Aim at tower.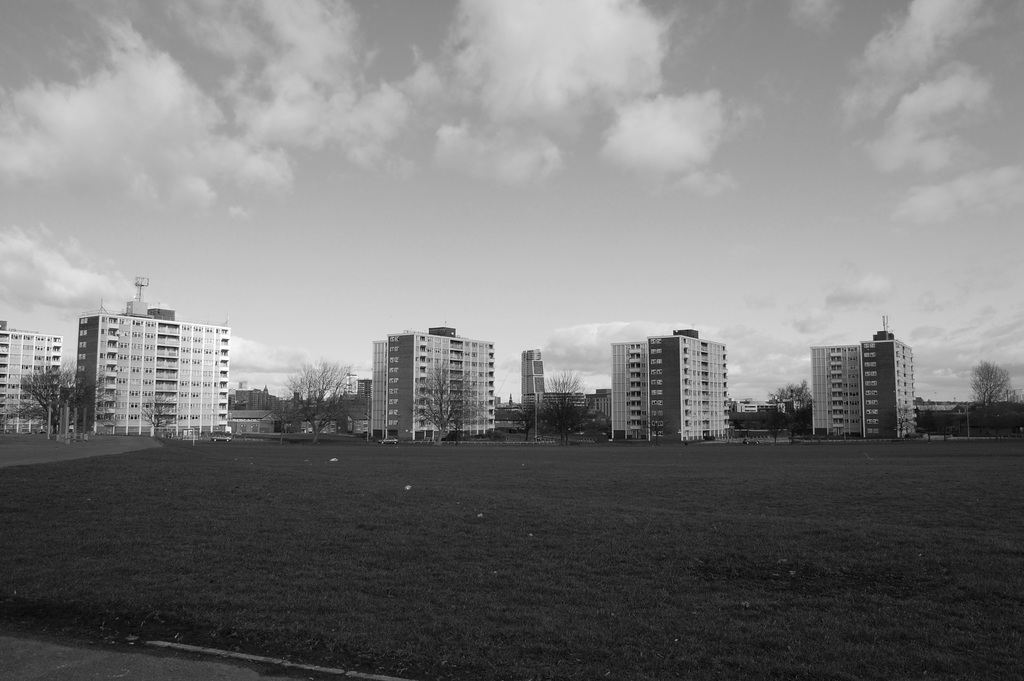
Aimed at {"left": 0, "top": 315, "right": 61, "bottom": 451}.
